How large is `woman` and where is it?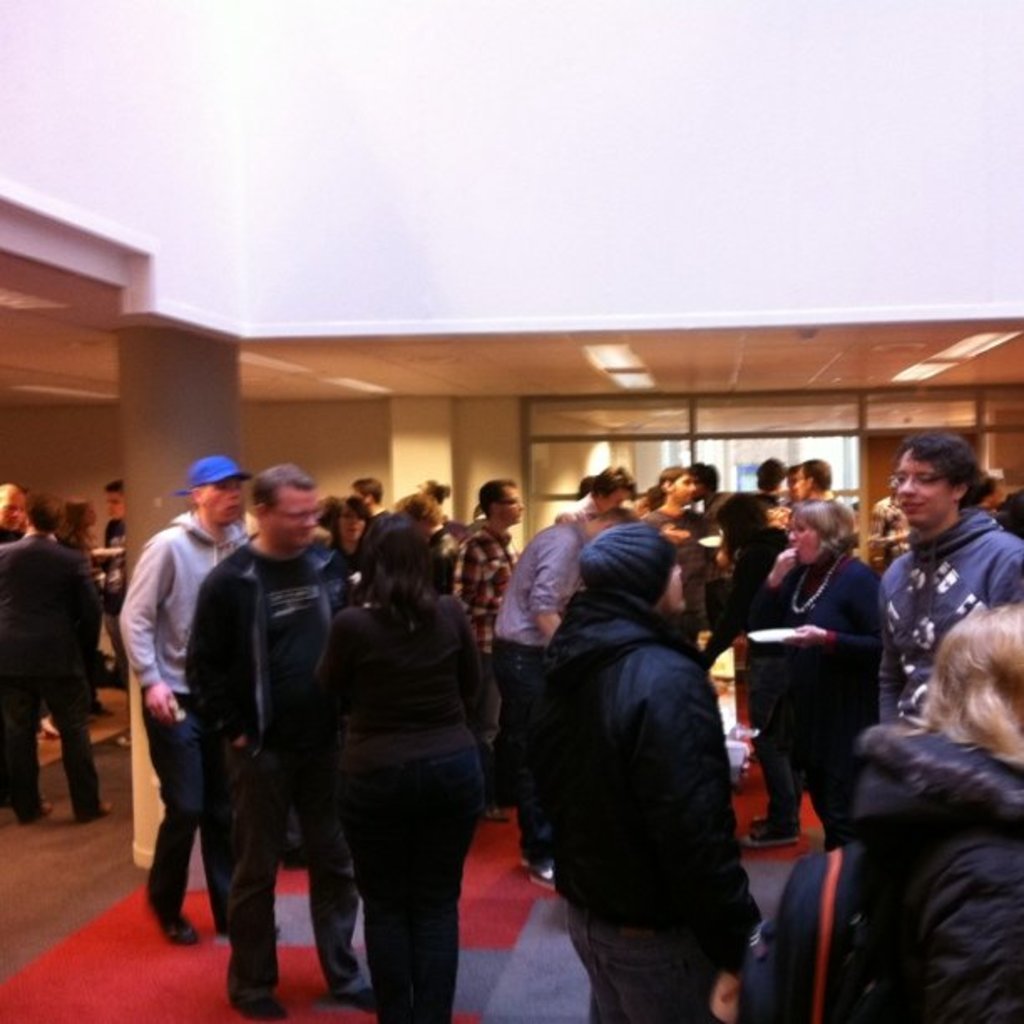
Bounding box: 748/499/860/868.
